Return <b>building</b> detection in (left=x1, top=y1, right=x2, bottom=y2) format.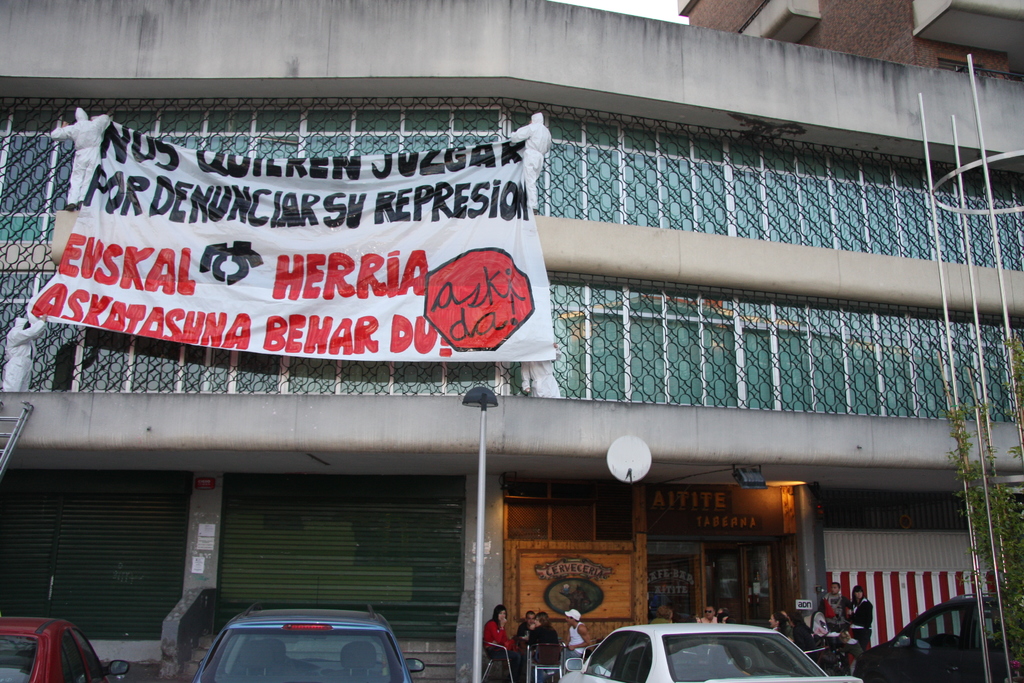
(left=0, top=0, right=1023, bottom=682).
